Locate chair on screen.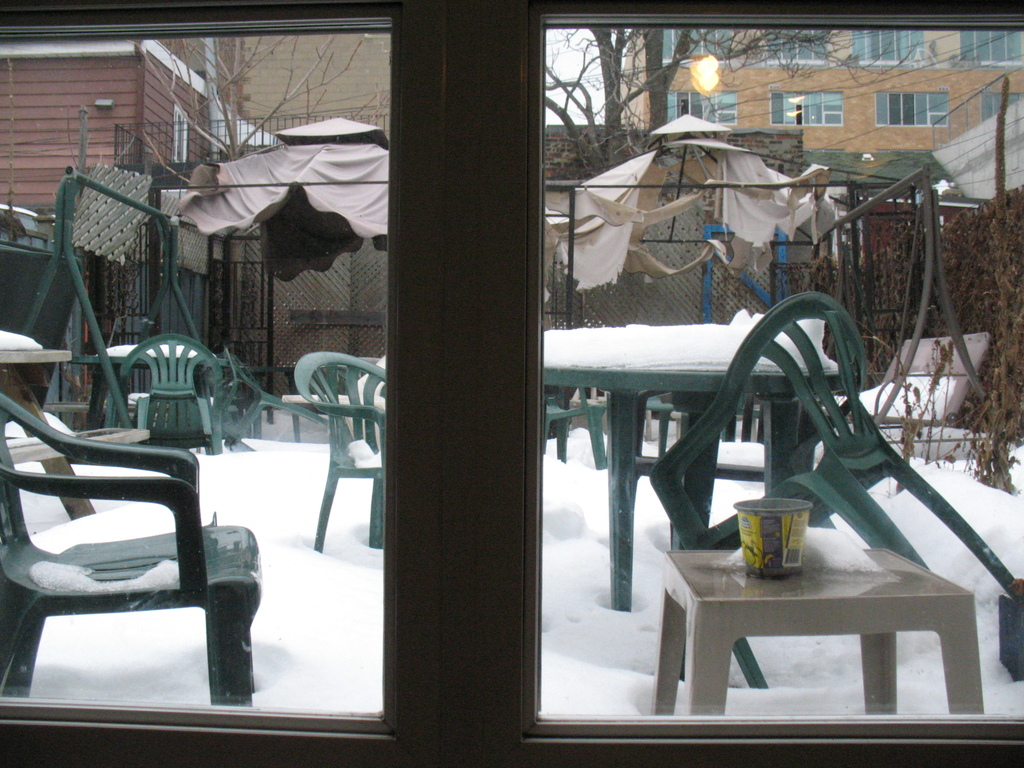
On screen at left=1, top=343, right=264, bottom=719.
